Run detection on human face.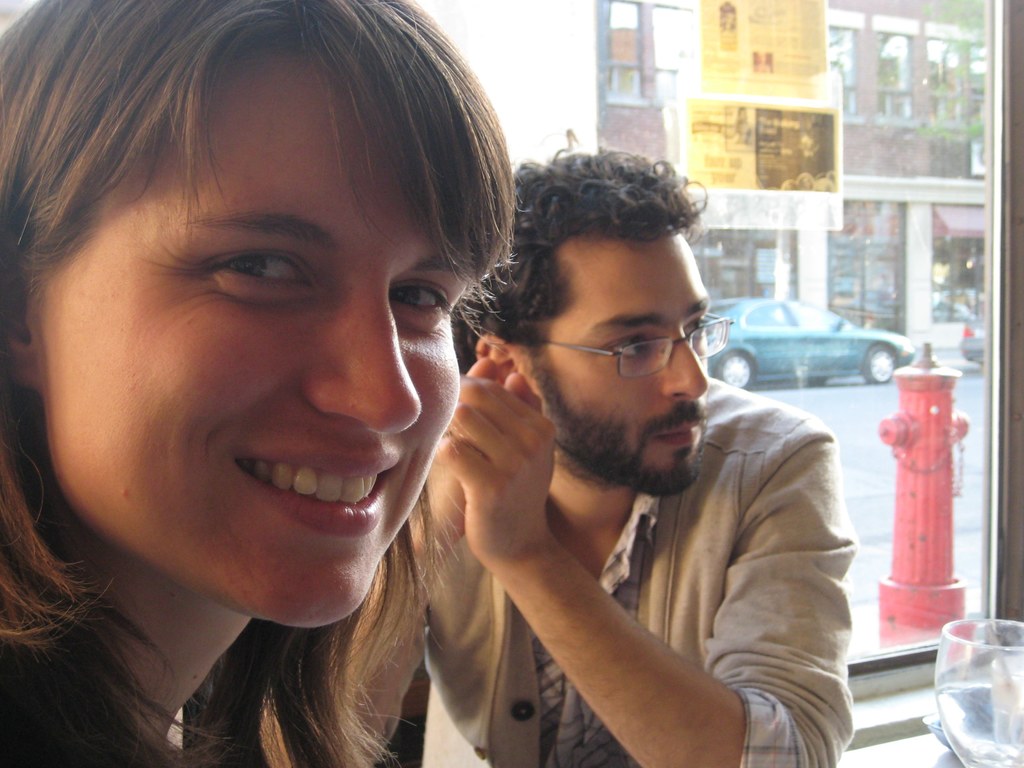
Result: x1=527 y1=233 x2=711 y2=490.
